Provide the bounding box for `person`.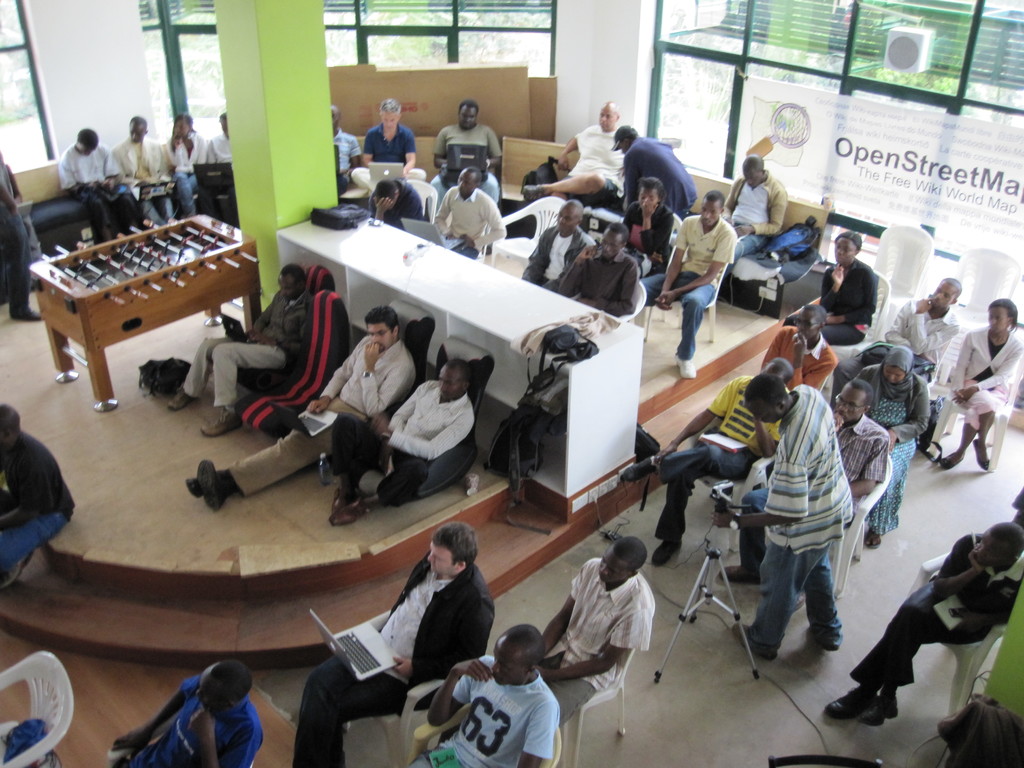
box=[854, 343, 931, 547].
